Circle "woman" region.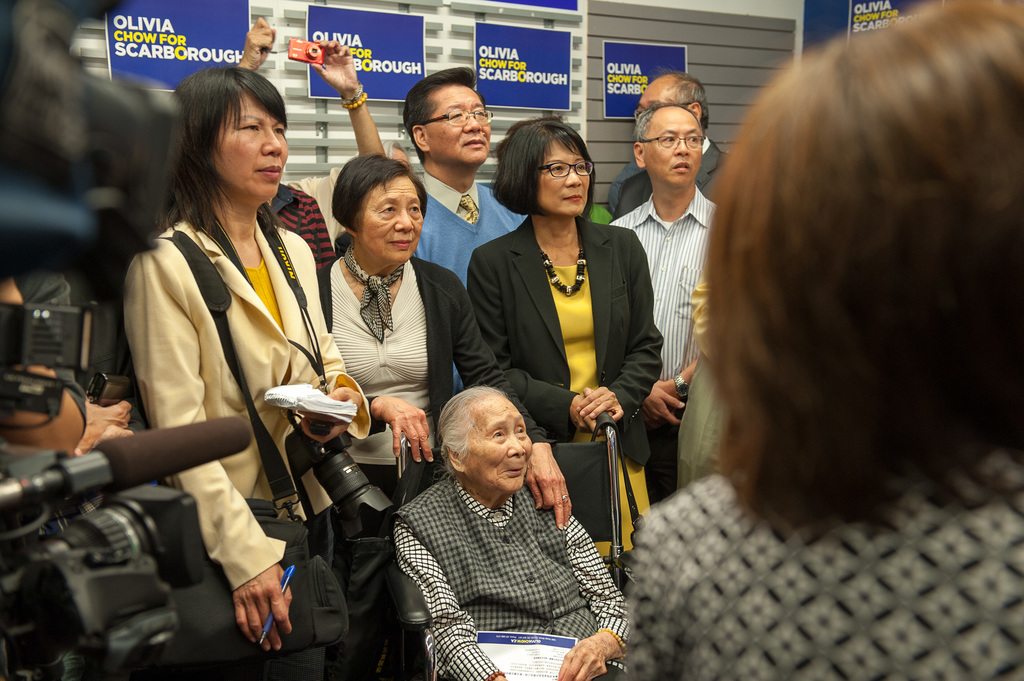
Region: x1=388, y1=383, x2=624, y2=680.
